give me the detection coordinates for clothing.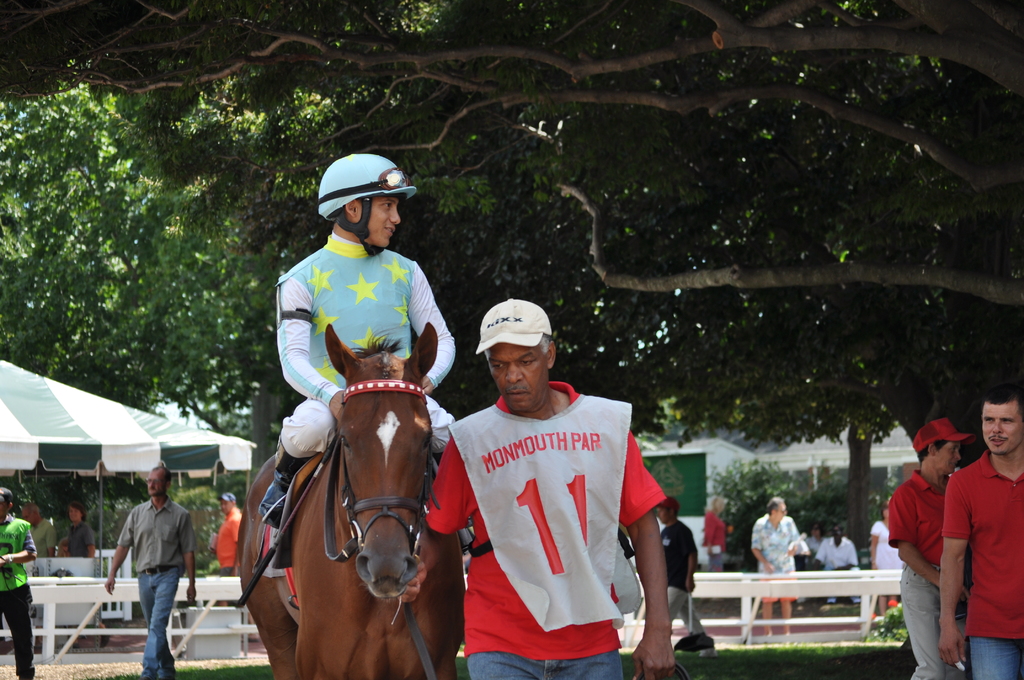
[114, 499, 188, 675].
